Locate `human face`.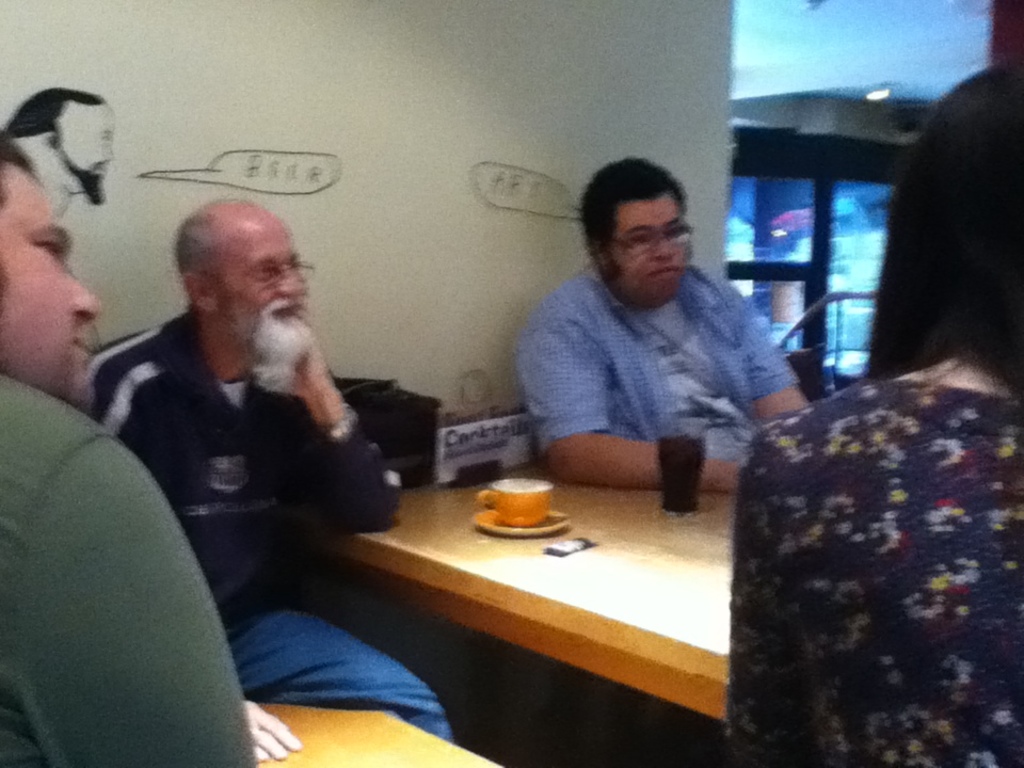
Bounding box: <region>627, 199, 690, 302</region>.
